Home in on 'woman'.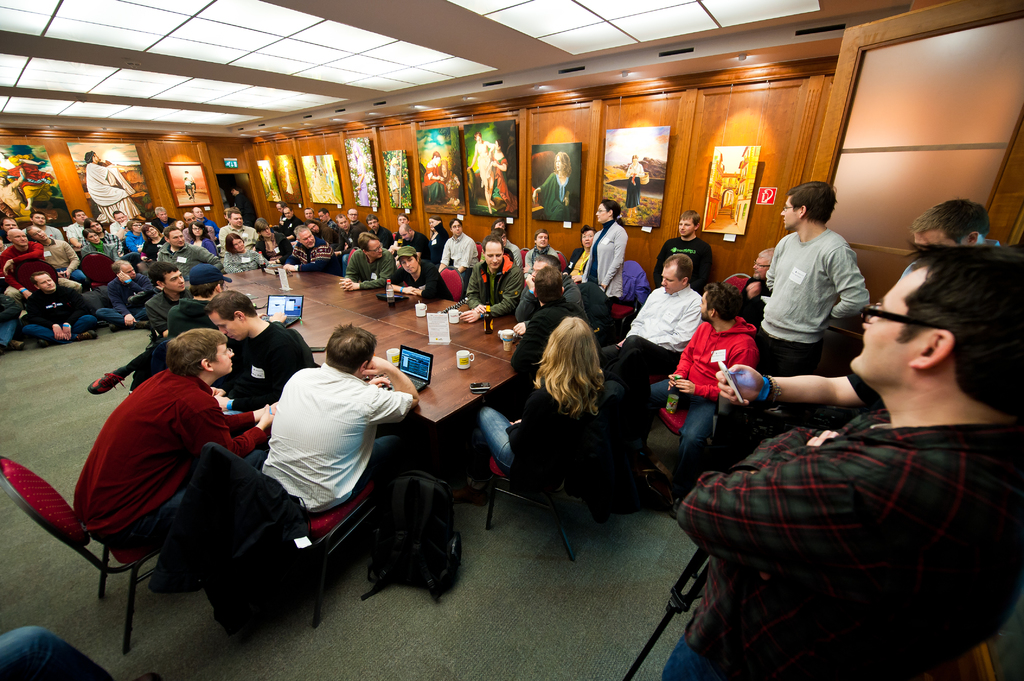
Homed in at detection(471, 316, 619, 471).
